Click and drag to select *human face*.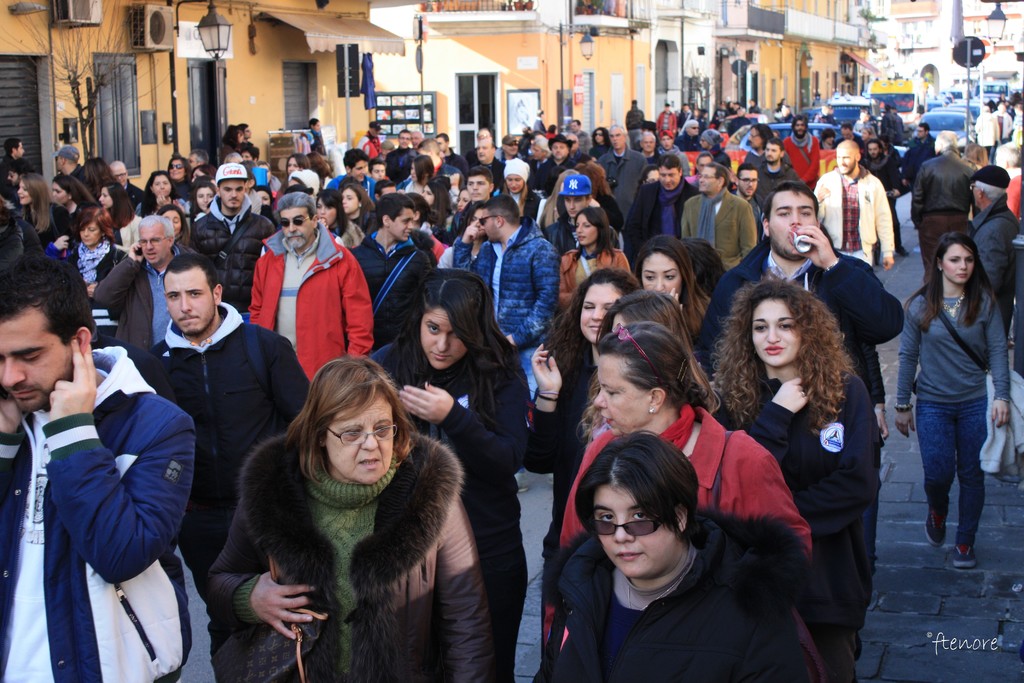
Selection: box(11, 174, 24, 183).
